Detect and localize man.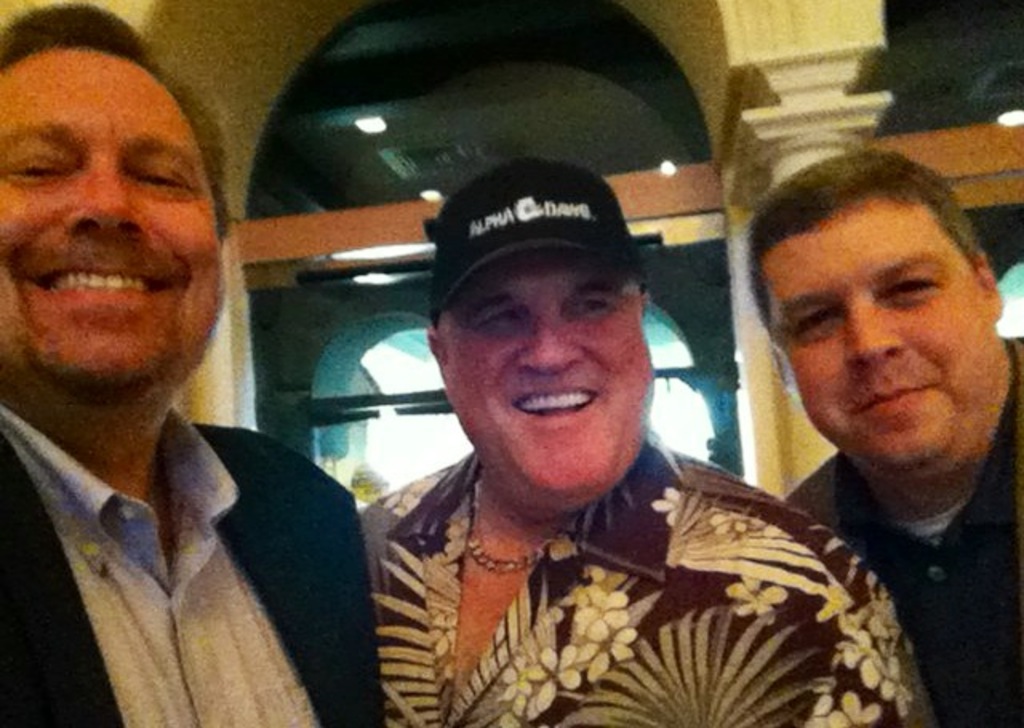
Localized at x1=360 y1=162 x2=936 y2=726.
